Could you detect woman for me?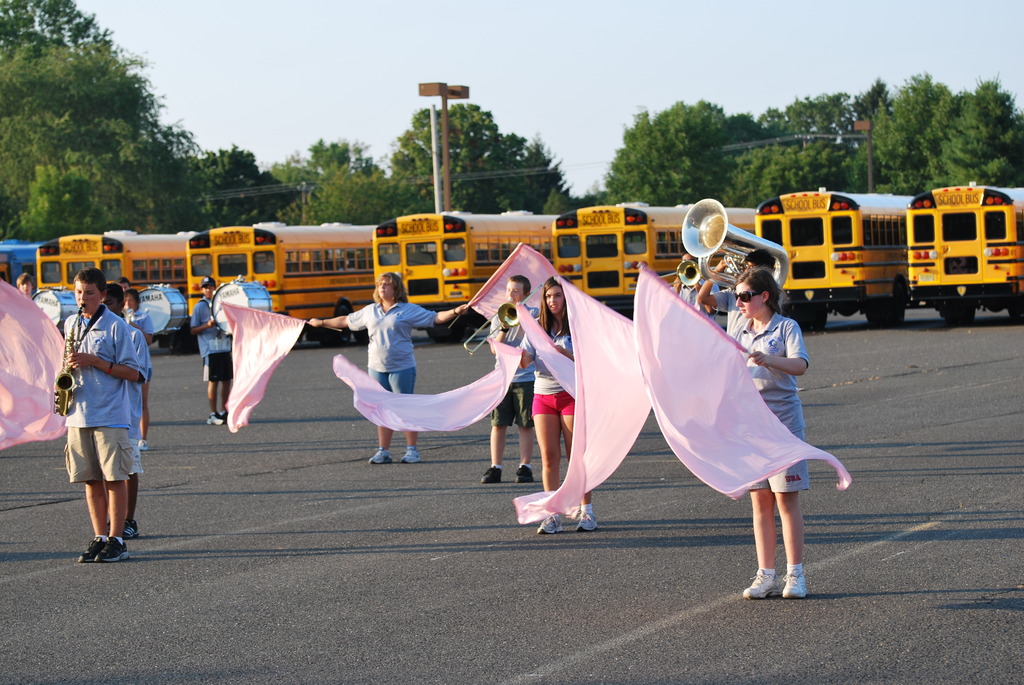
Detection result: box(122, 286, 154, 448).
